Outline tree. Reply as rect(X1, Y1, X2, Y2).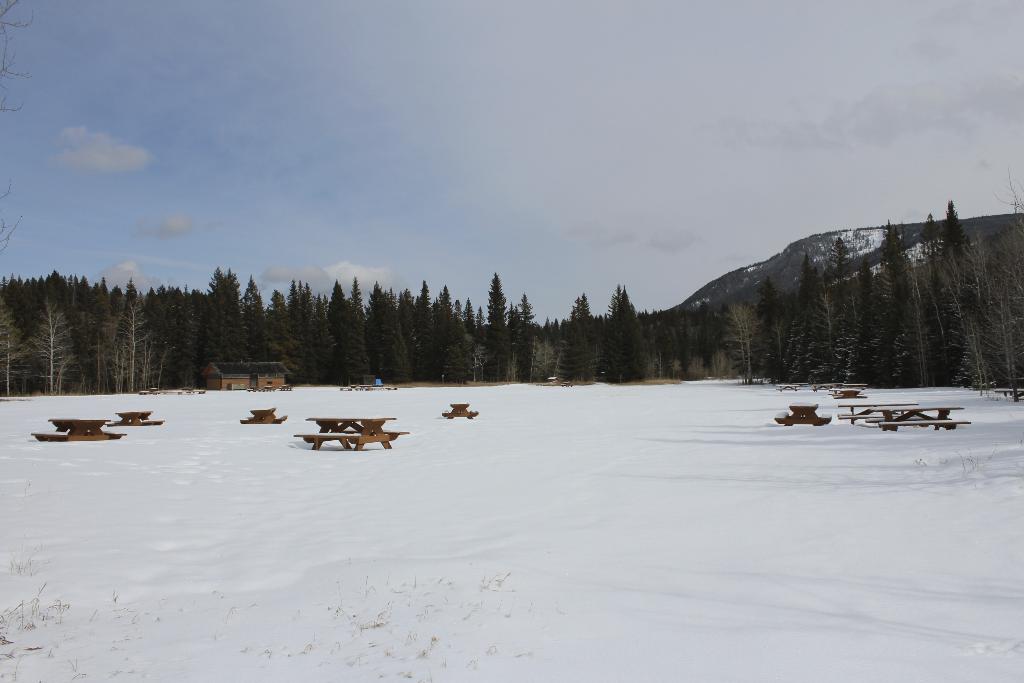
rect(399, 286, 429, 365).
